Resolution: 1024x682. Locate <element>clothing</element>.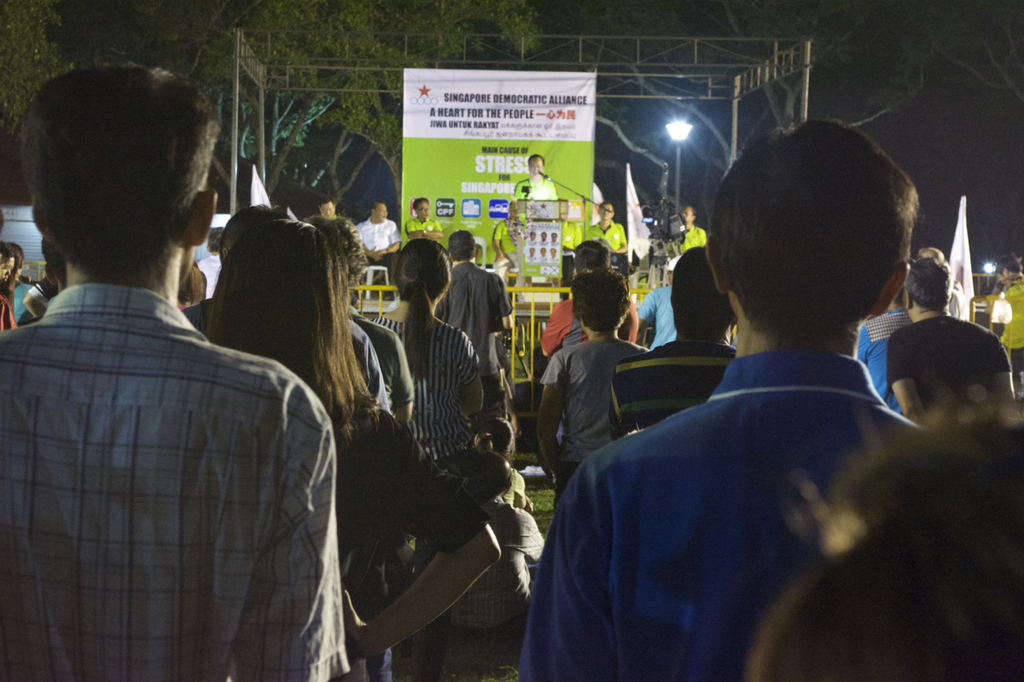
(left=5, top=193, right=351, bottom=681).
